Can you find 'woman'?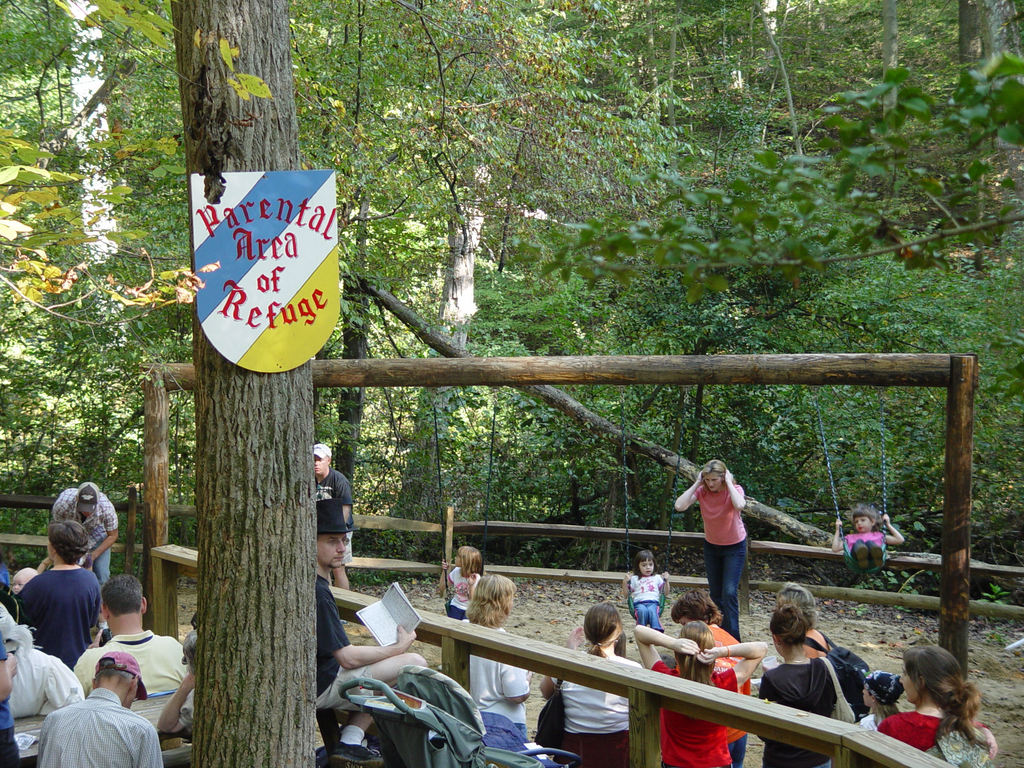
Yes, bounding box: pyautogui.locateOnScreen(632, 619, 765, 767).
